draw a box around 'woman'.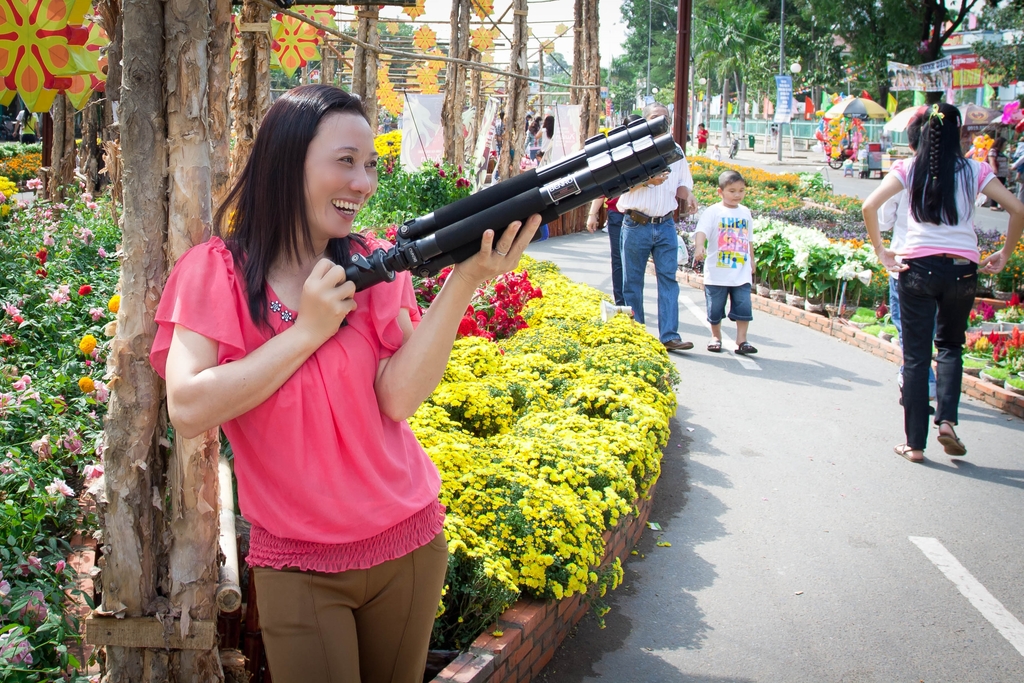
box=[868, 81, 1007, 466].
